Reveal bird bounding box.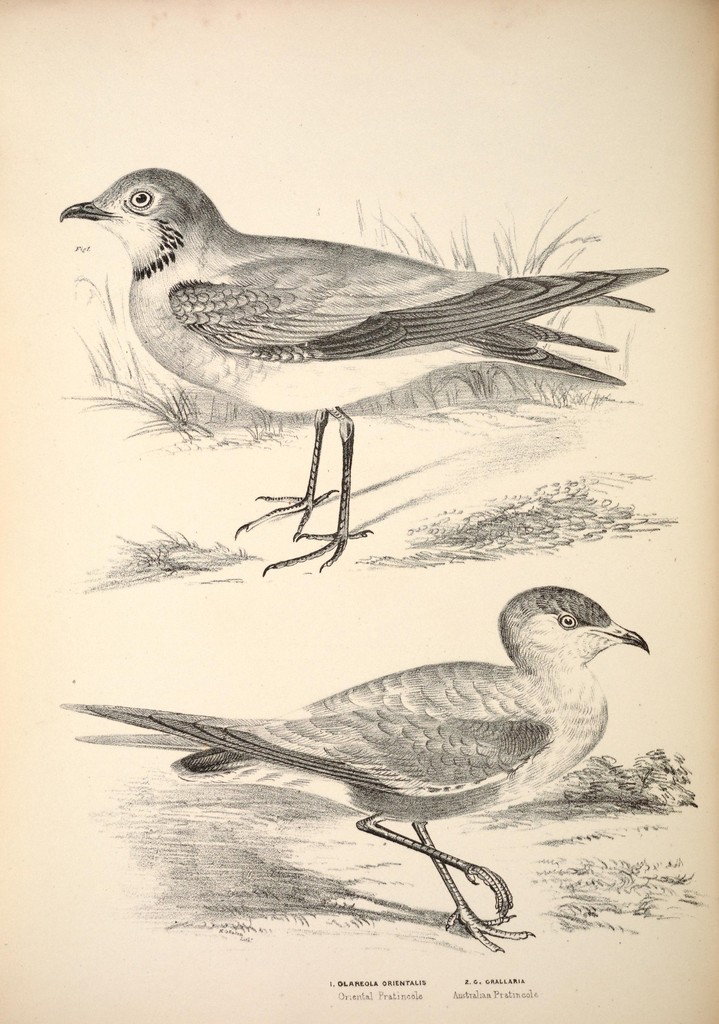
Revealed: box(27, 186, 641, 540).
